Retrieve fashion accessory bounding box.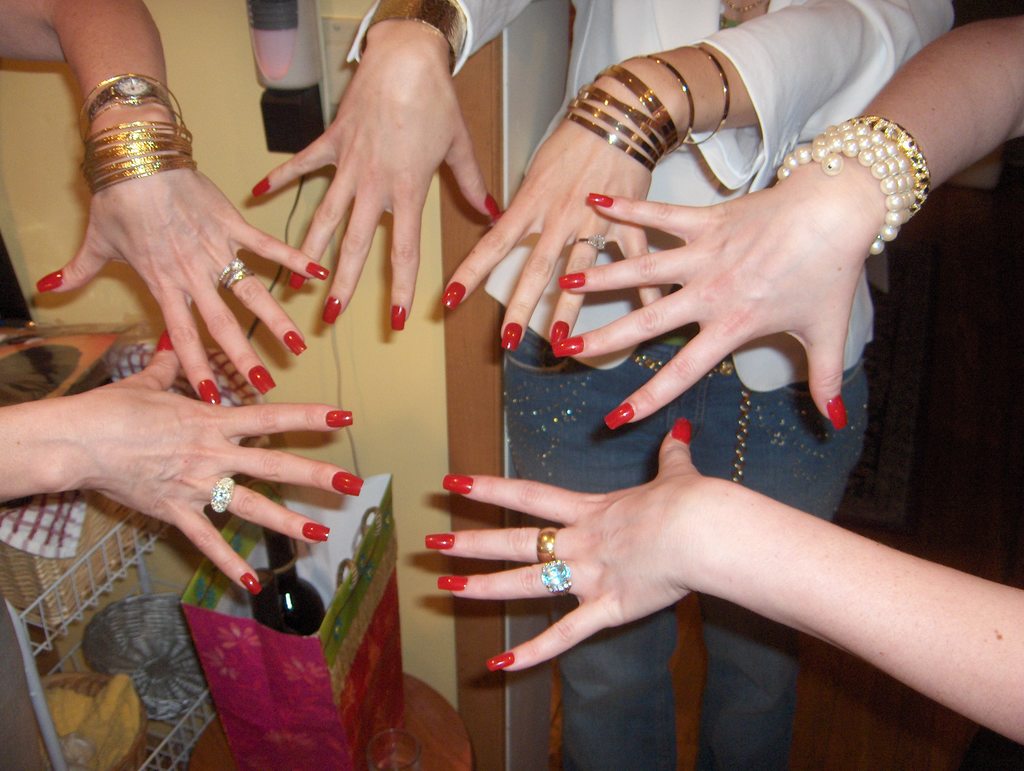
Bounding box: (x1=567, y1=99, x2=663, y2=168).
